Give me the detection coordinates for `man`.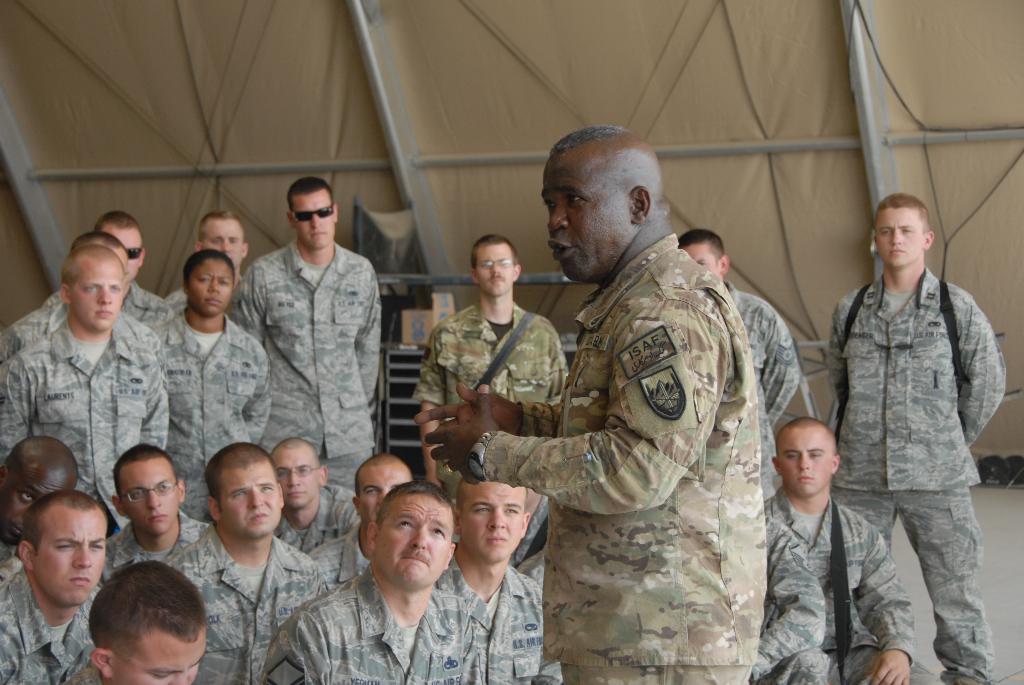
(113,442,211,564).
